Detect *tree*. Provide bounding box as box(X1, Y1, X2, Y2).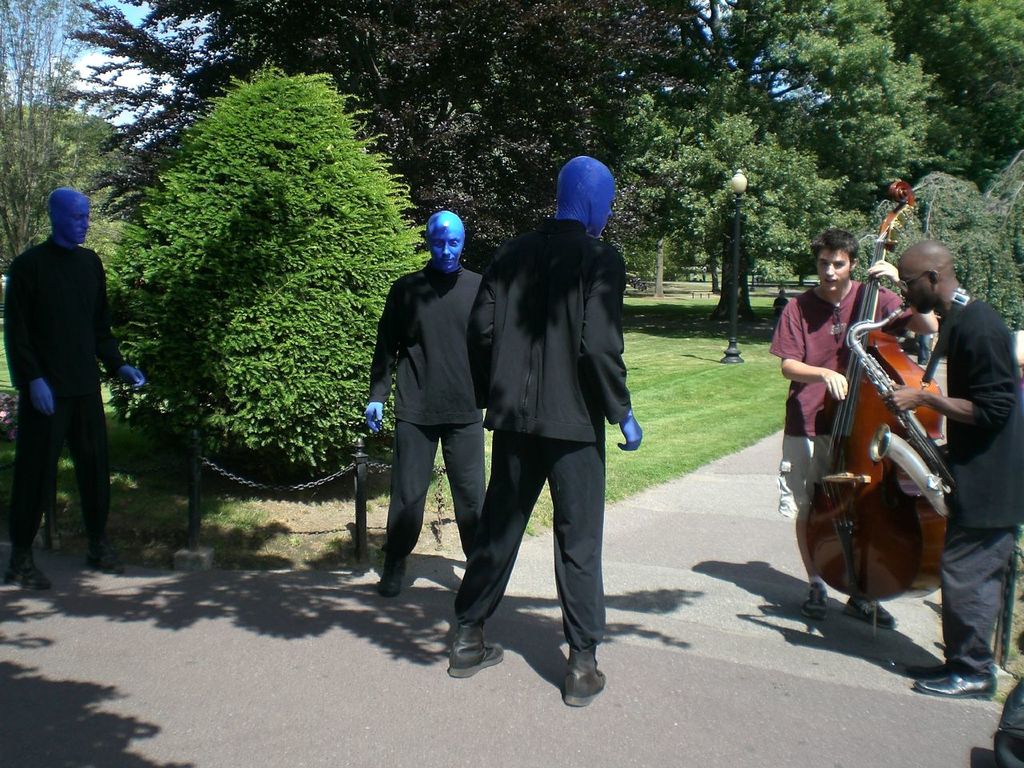
box(95, 50, 434, 495).
